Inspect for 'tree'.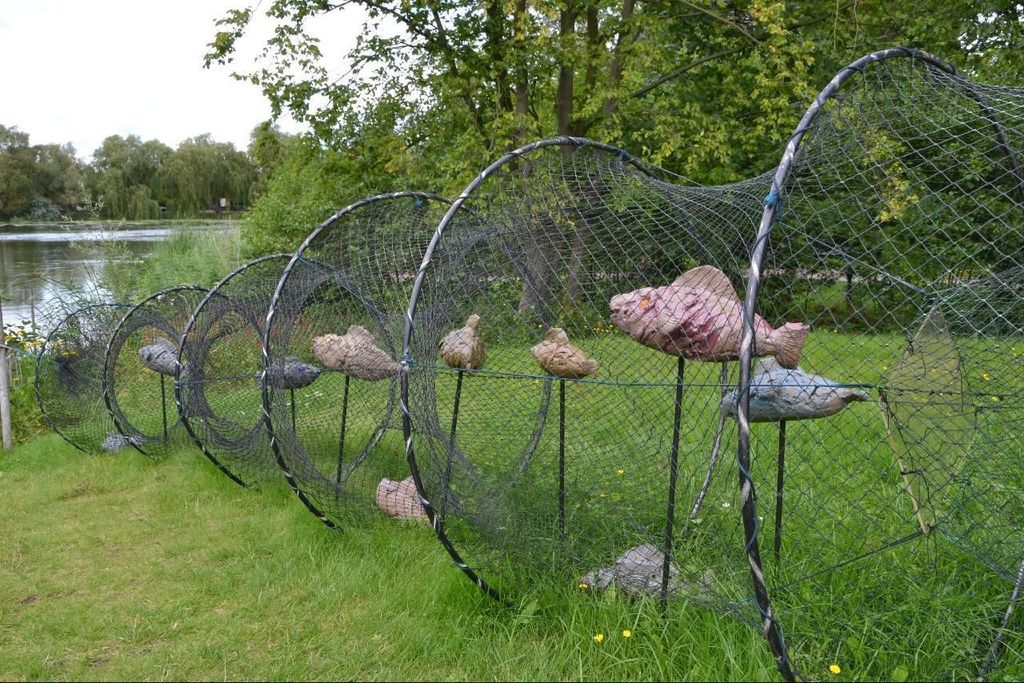
Inspection: <region>194, 2, 1023, 342</region>.
